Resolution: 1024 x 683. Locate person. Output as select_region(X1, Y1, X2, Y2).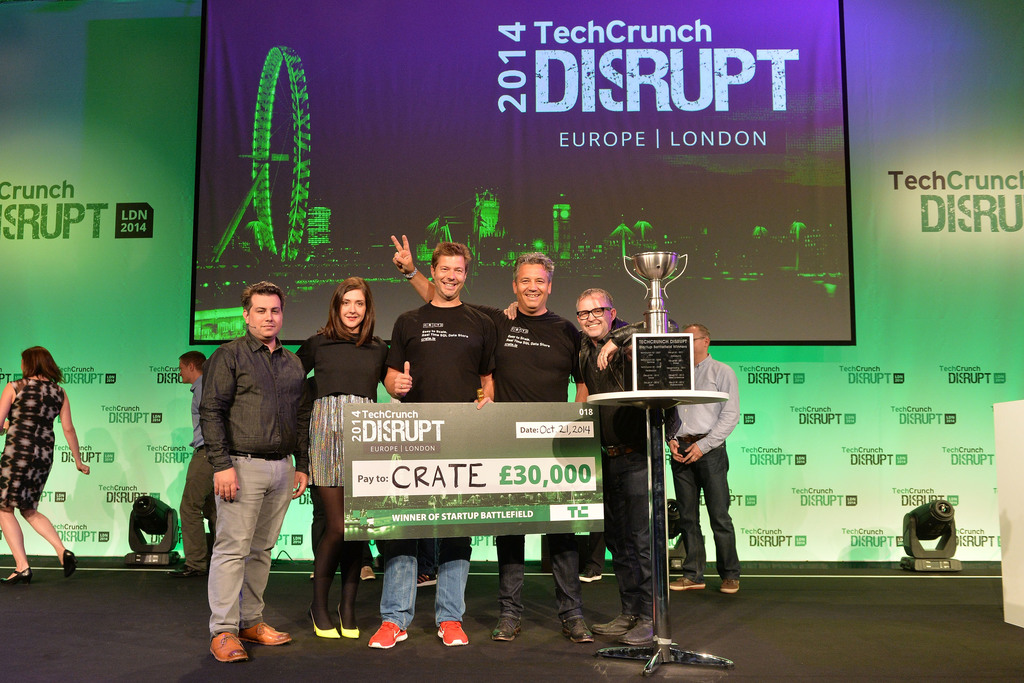
select_region(200, 284, 304, 663).
